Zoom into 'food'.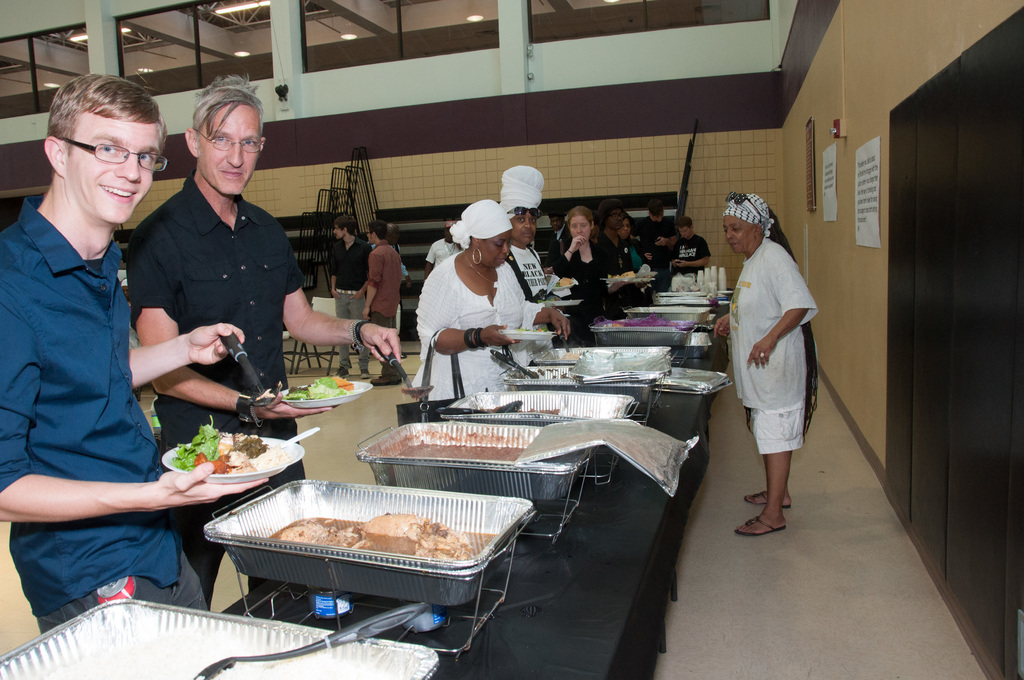
Zoom target: rect(612, 271, 636, 278).
